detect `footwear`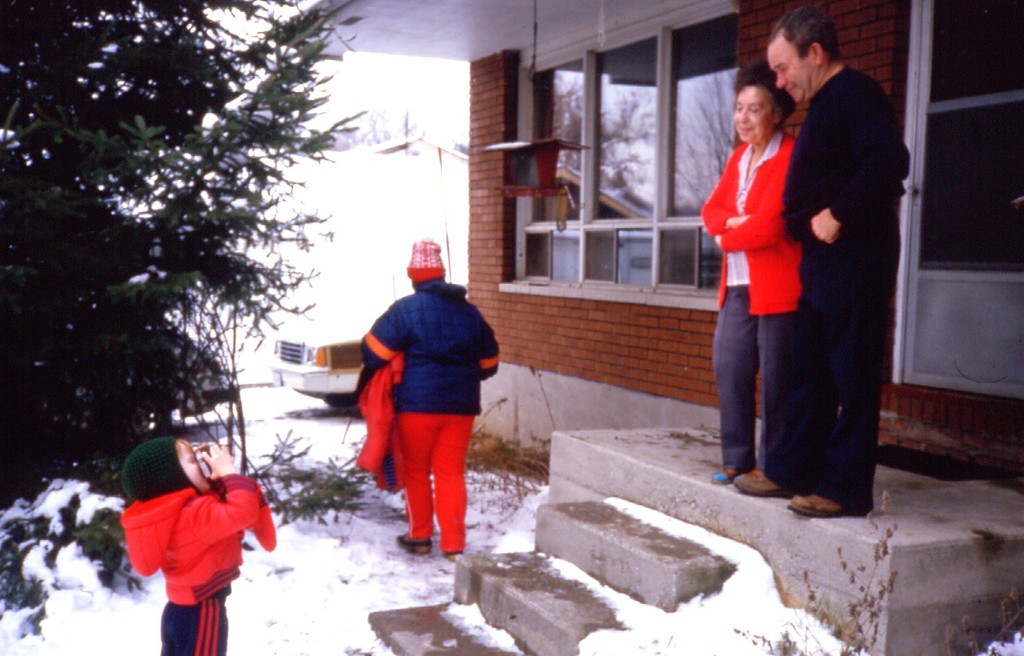
(x1=443, y1=549, x2=462, y2=561)
